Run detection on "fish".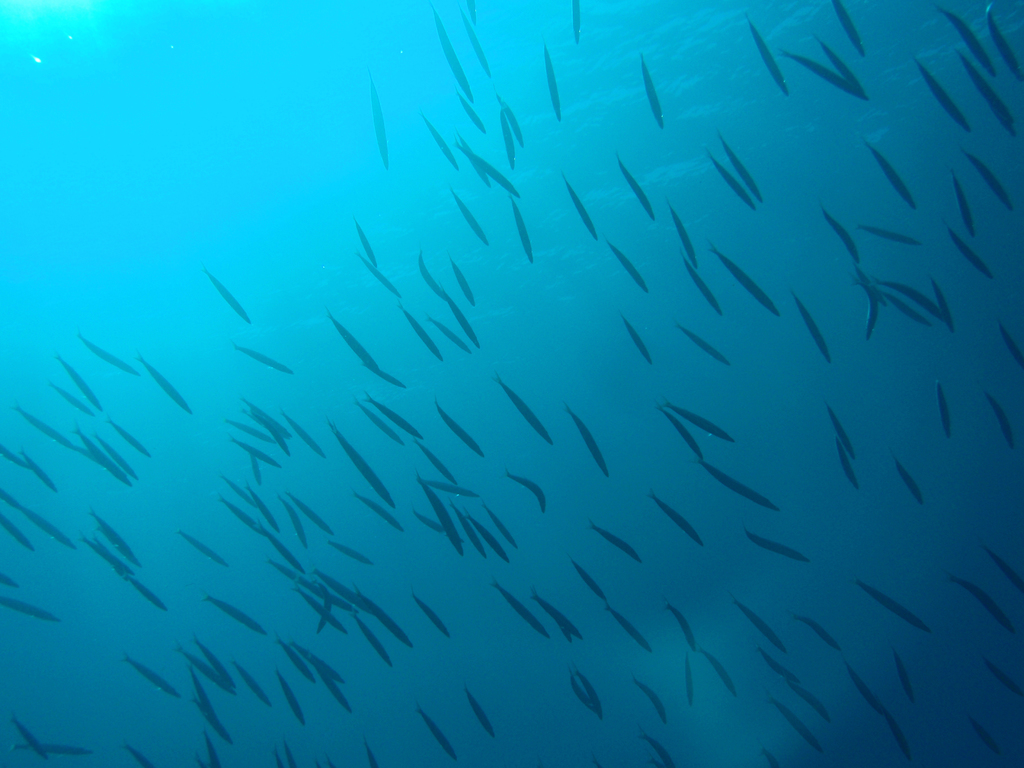
Result: BBox(892, 650, 913, 706).
